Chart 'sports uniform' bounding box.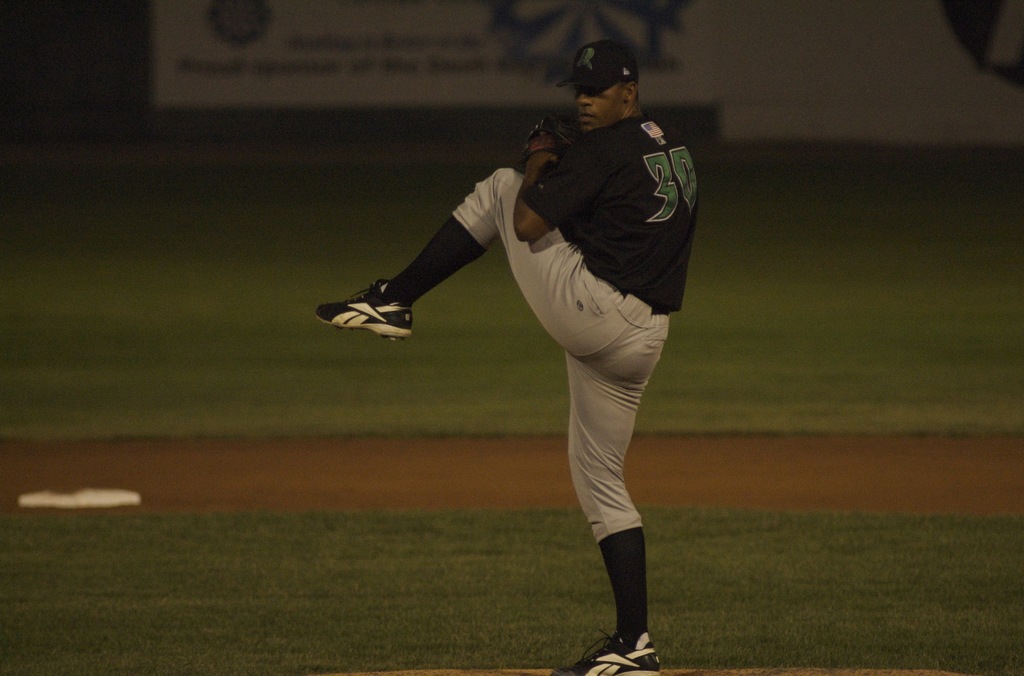
Charted: left=317, top=41, right=700, bottom=675.
